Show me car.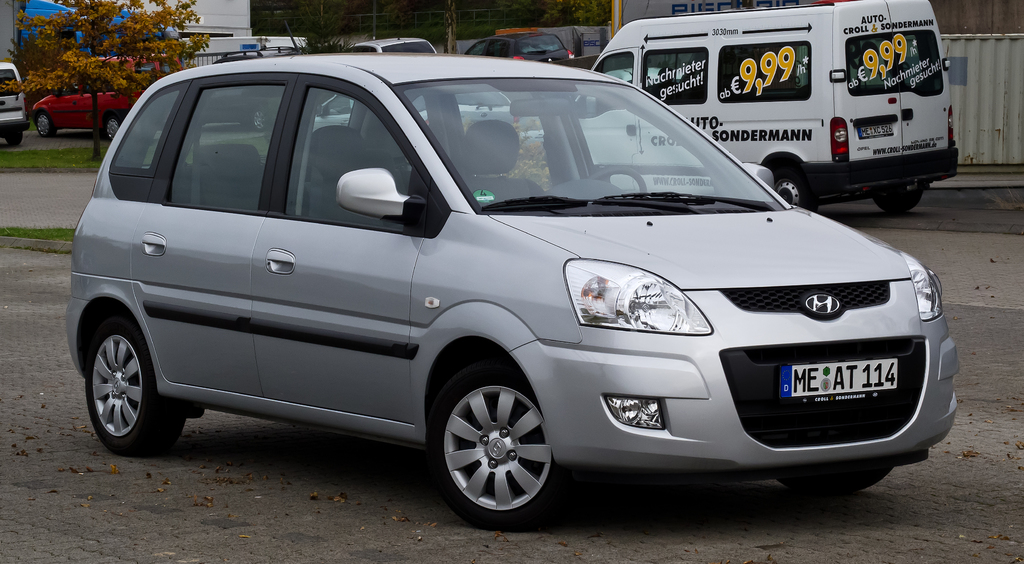
car is here: x1=68 y1=51 x2=960 y2=531.
